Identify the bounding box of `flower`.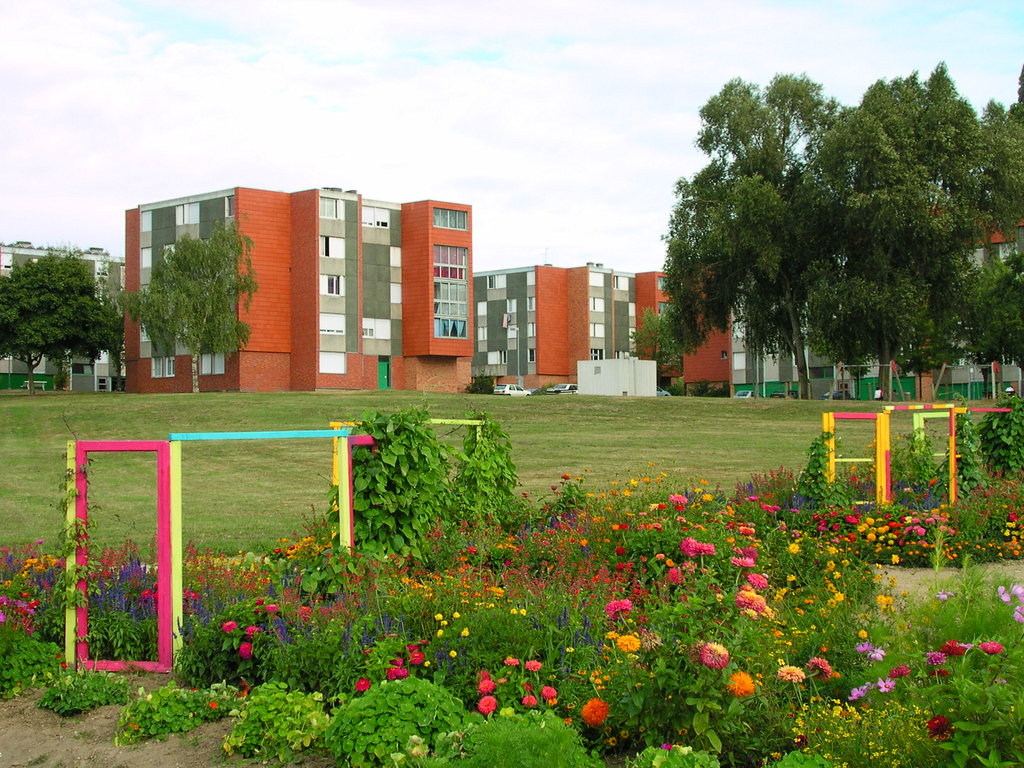
677 726 686 736.
